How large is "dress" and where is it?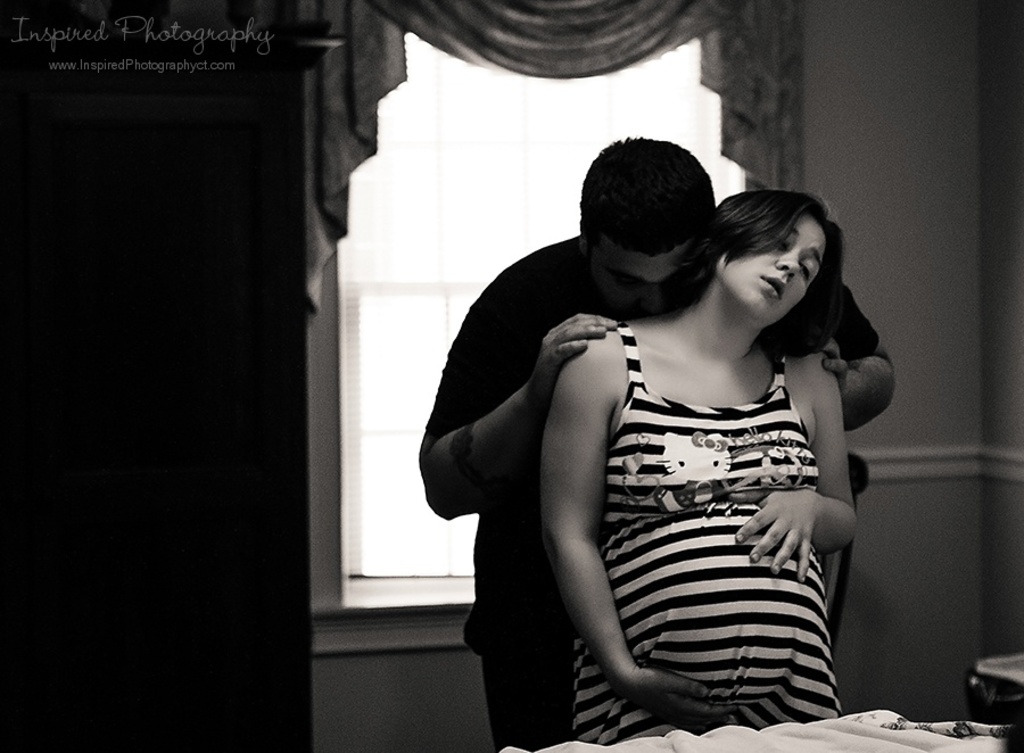
Bounding box: [568,320,839,742].
